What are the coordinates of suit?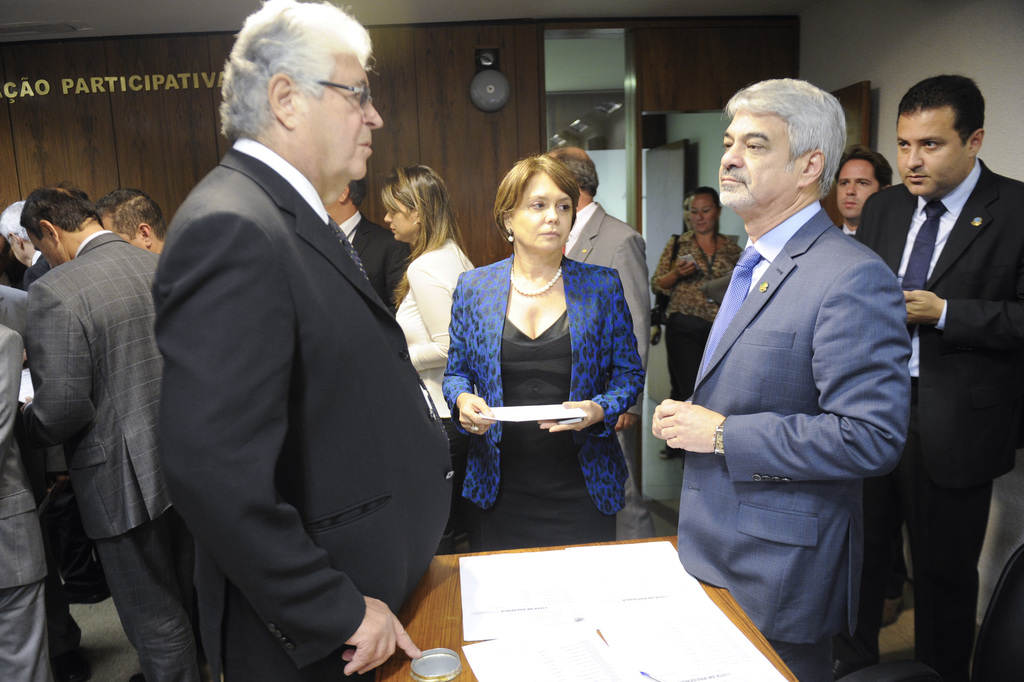
<bbox>674, 197, 915, 678</bbox>.
